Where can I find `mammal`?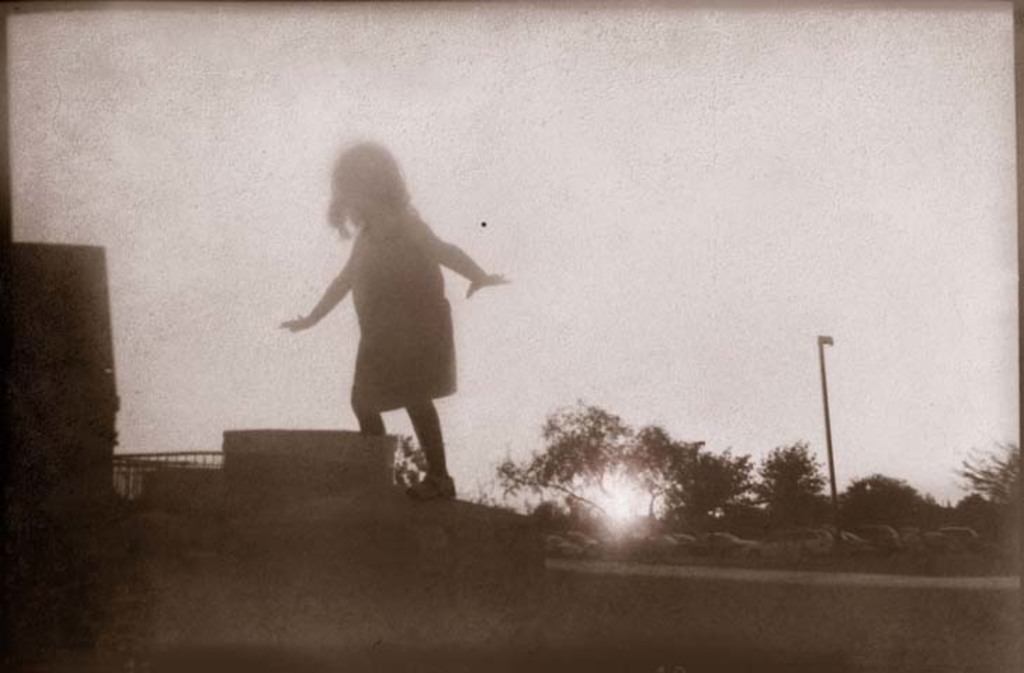
You can find it at box(274, 145, 485, 482).
